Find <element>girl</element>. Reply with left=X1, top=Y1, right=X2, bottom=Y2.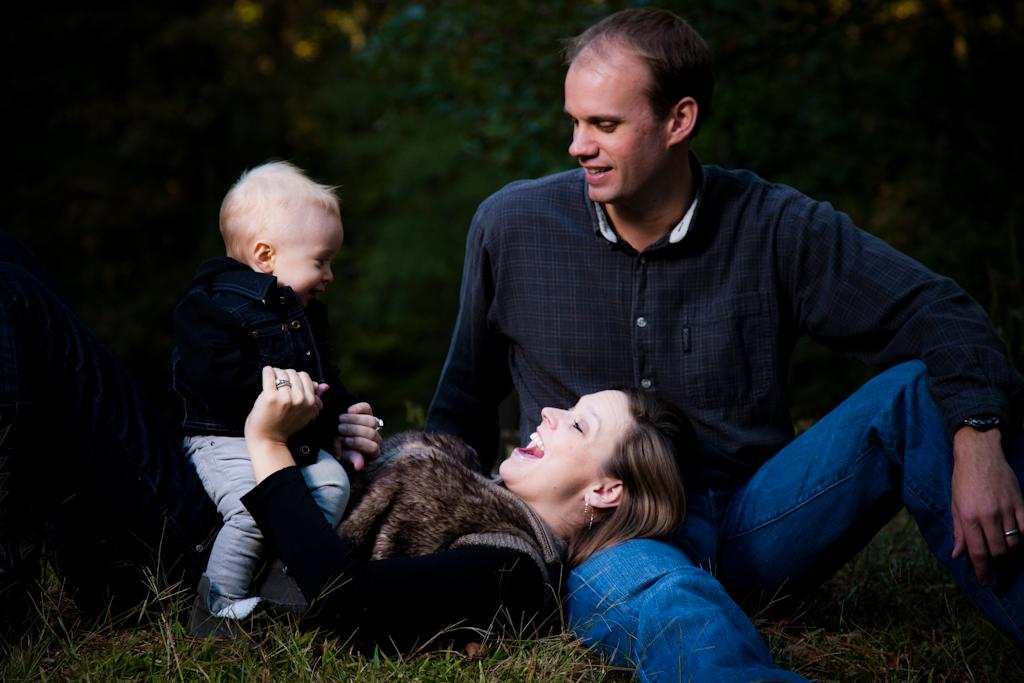
left=156, top=161, right=383, bottom=623.
